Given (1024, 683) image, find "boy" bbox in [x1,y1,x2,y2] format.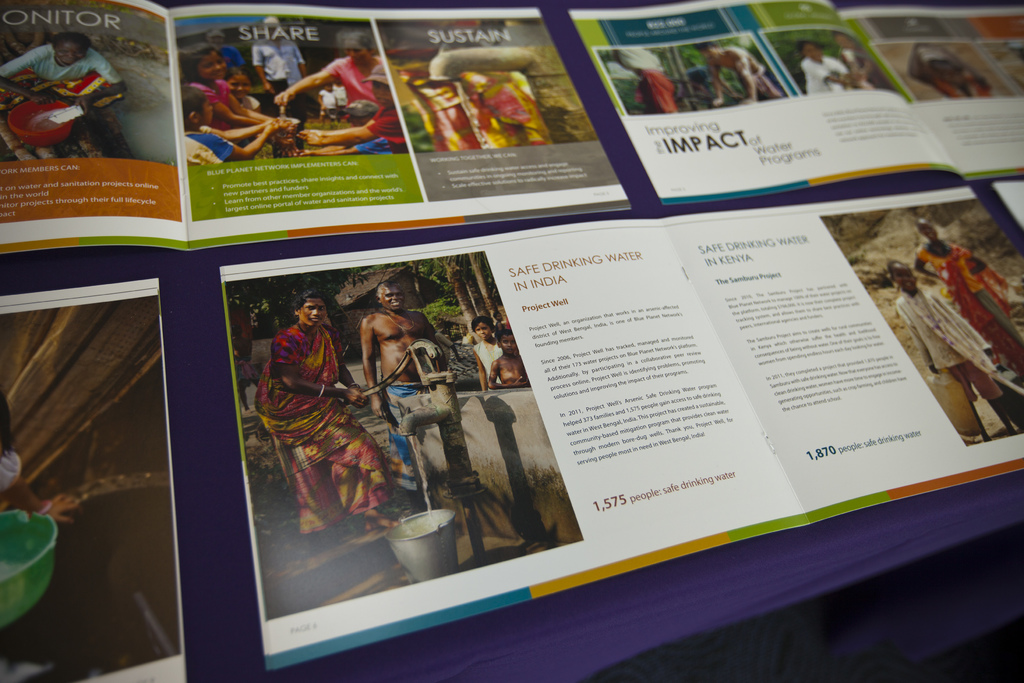
[488,330,532,386].
